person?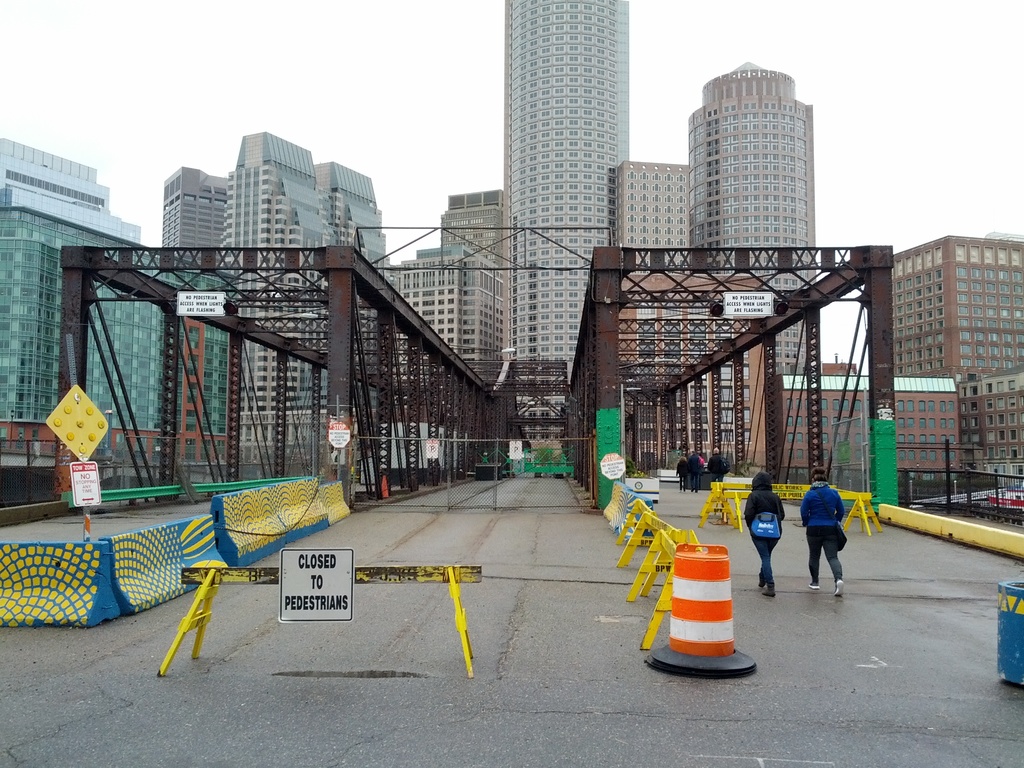
left=687, top=447, right=705, bottom=502
